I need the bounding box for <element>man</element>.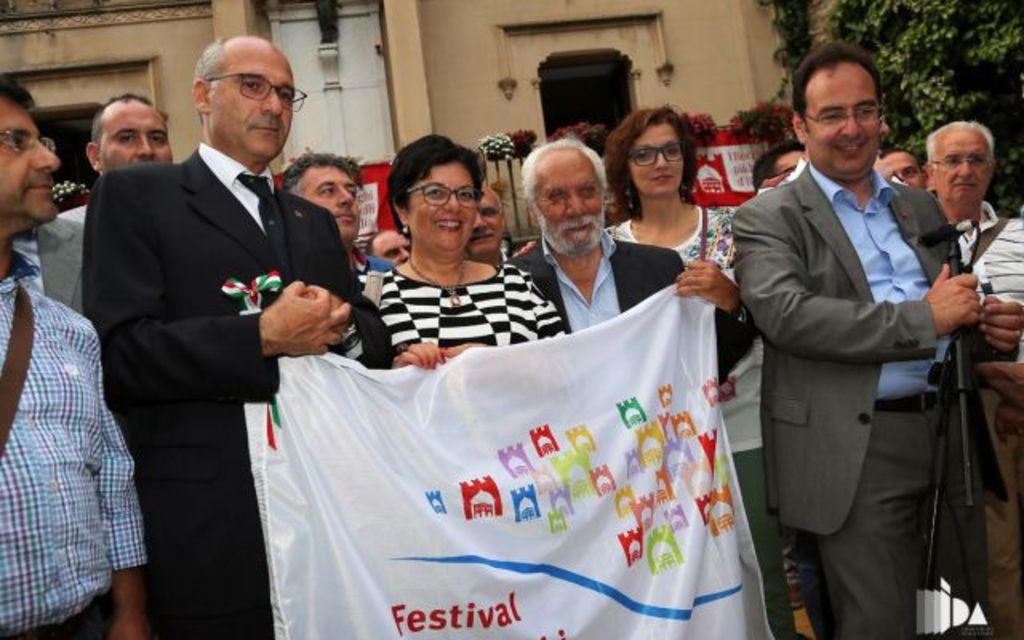
Here it is: (x1=736, y1=30, x2=1022, y2=638).
